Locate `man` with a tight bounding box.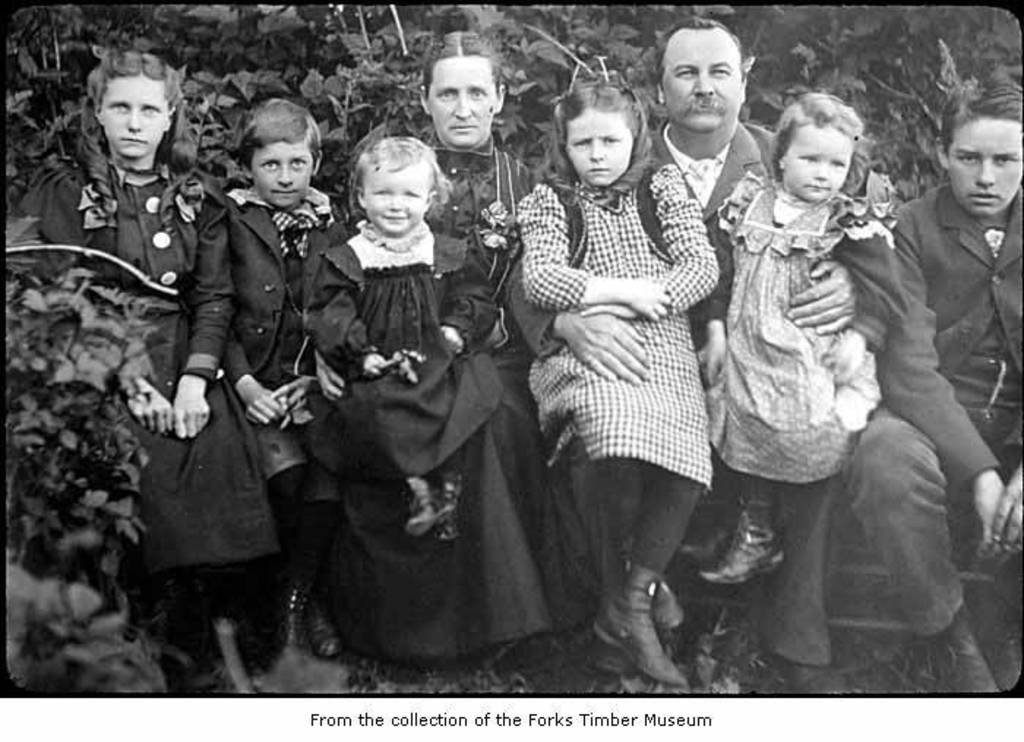
503, 16, 860, 695.
